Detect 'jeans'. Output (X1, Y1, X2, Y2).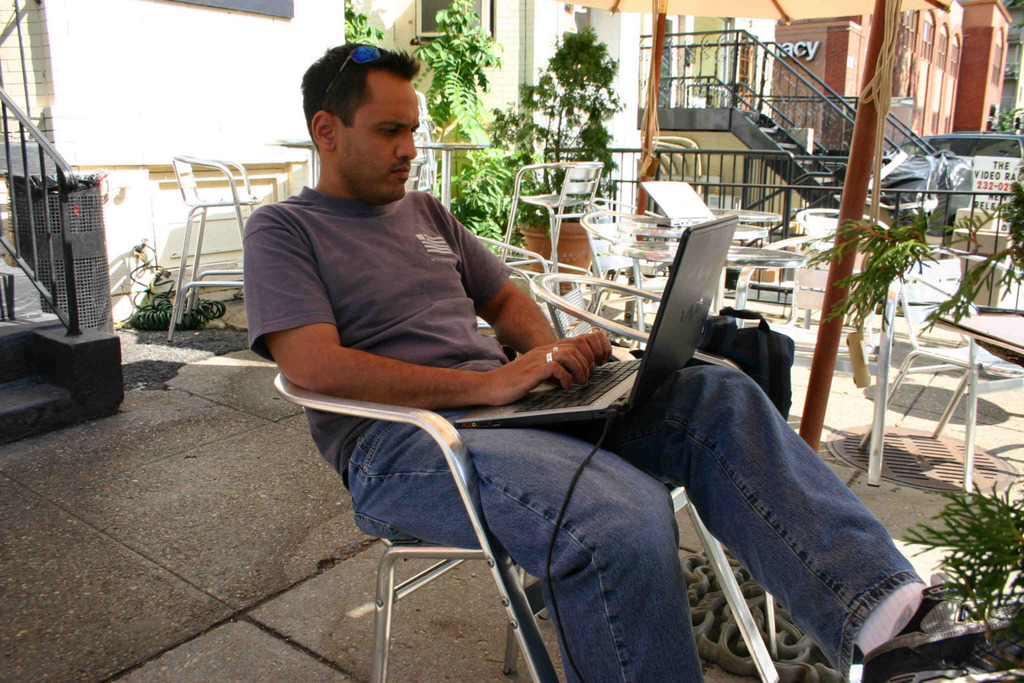
(493, 345, 933, 665).
